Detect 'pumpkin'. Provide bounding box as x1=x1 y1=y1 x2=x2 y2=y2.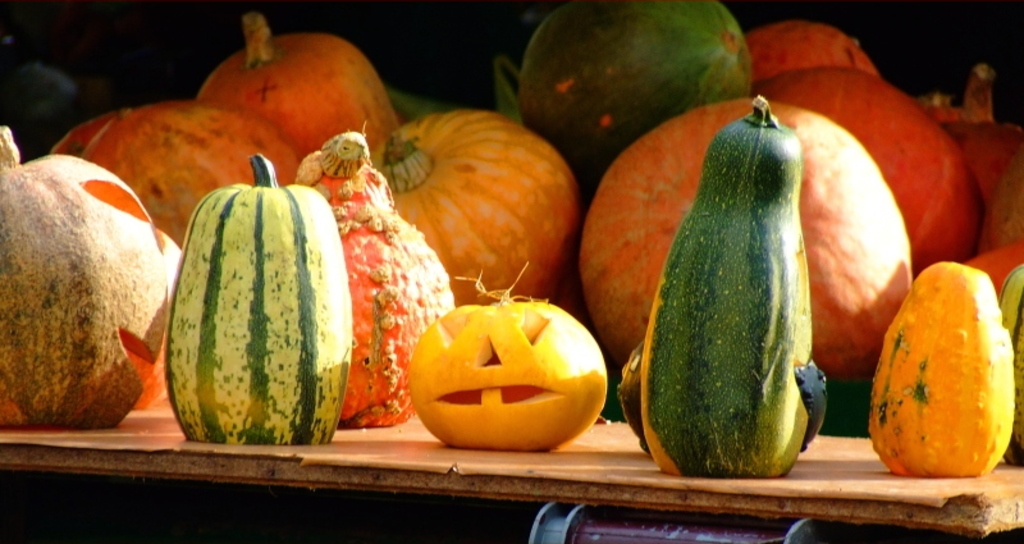
x1=643 y1=87 x2=836 y2=475.
